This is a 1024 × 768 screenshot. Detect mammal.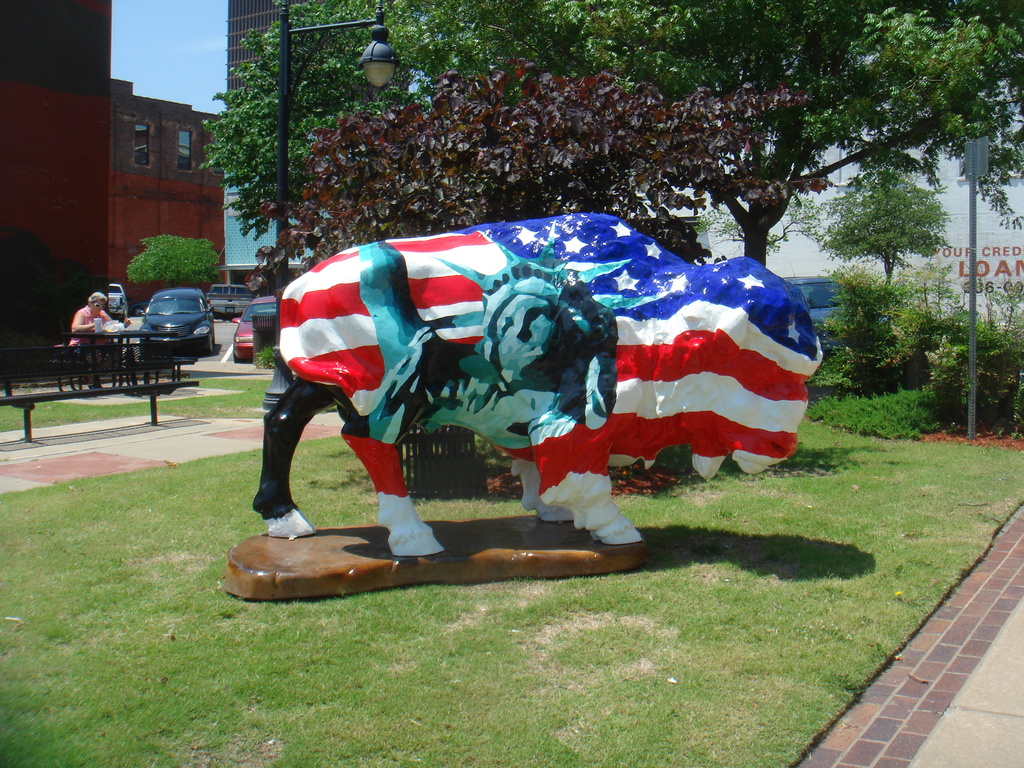
locate(64, 284, 136, 387).
